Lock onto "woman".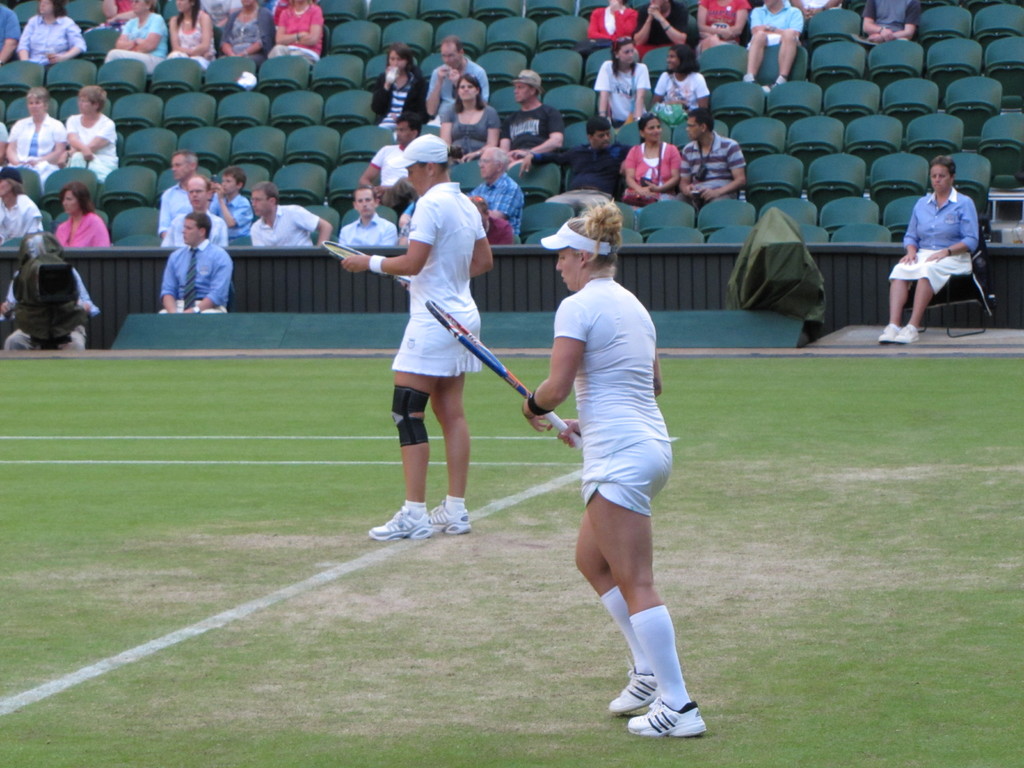
Locked: [left=625, top=114, right=686, bottom=202].
